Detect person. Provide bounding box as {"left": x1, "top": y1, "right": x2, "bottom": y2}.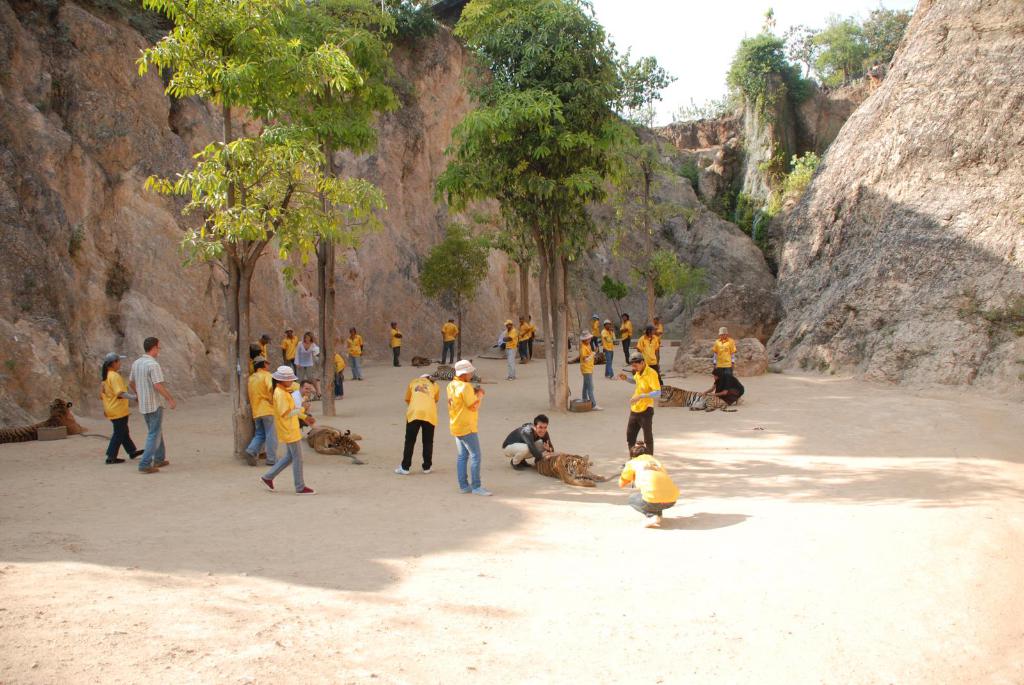
{"left": 406, "top": 374, "right": 440, "bottom": 468}.
